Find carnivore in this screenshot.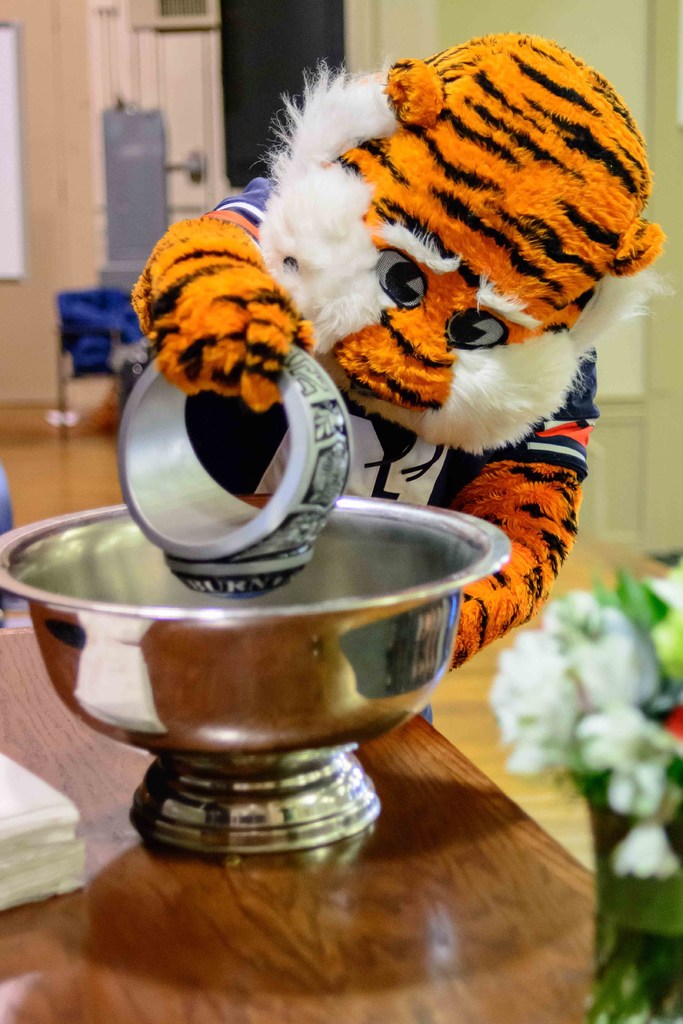
The bounding box for carnivore is (left=126, top=29, right=675, bottom=718).
